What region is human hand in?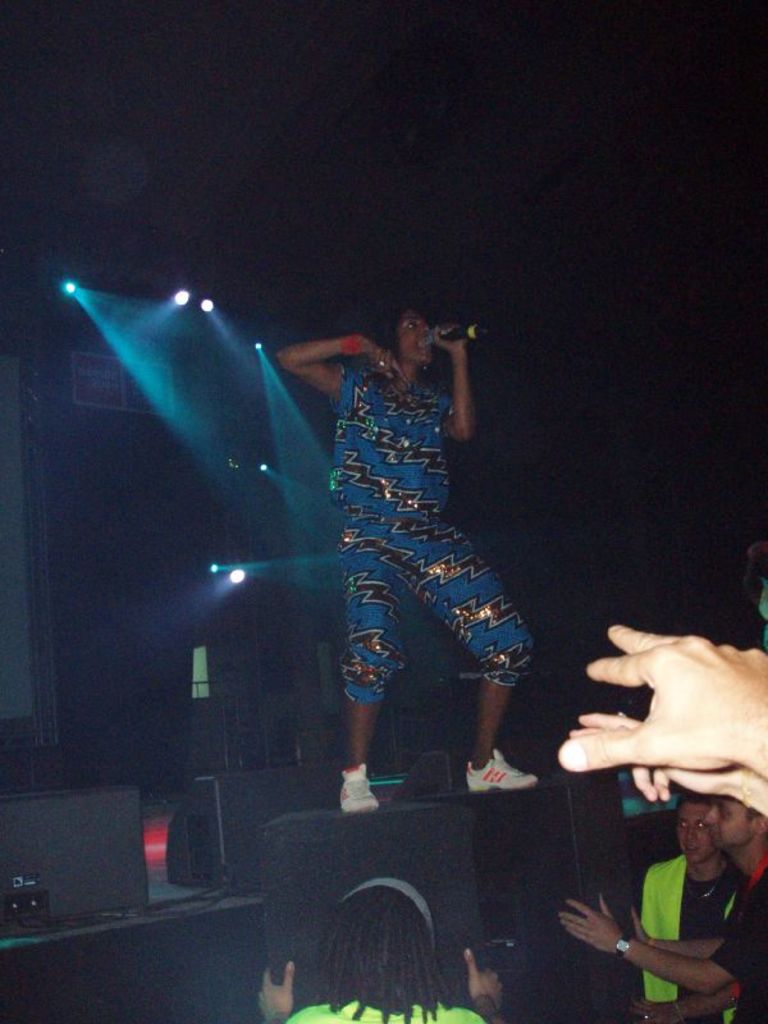
select_region(568, 709, 767, 820).
